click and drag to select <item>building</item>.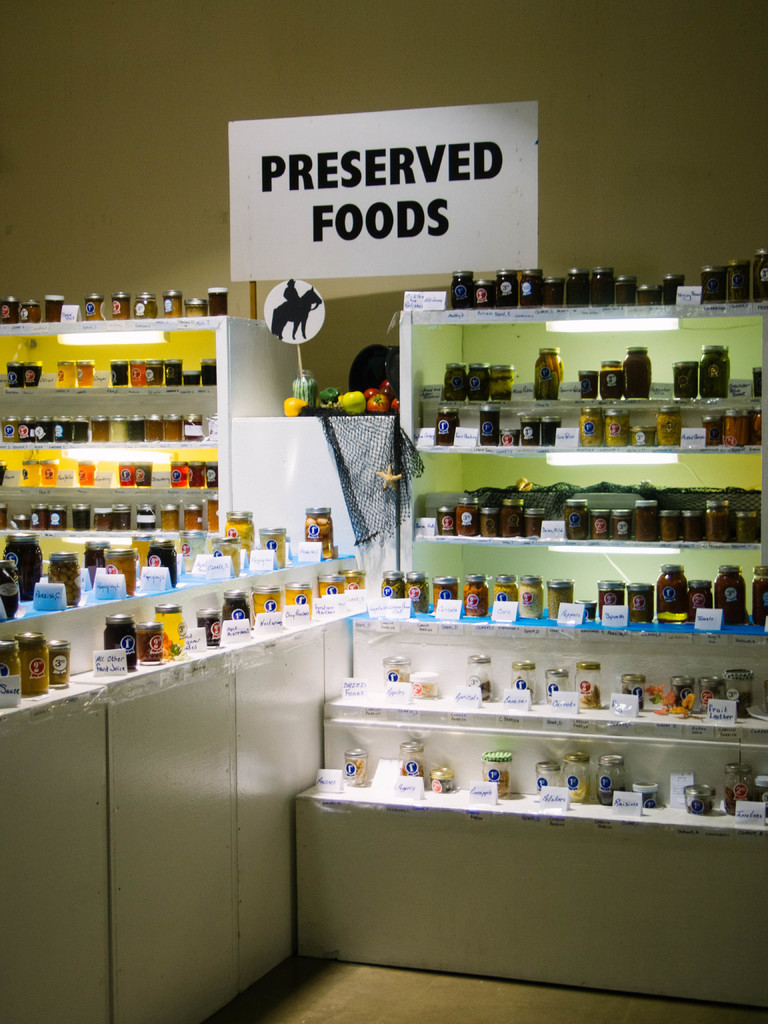
Selection: [x1=0, y1=0, x2=767, y2=1023].
